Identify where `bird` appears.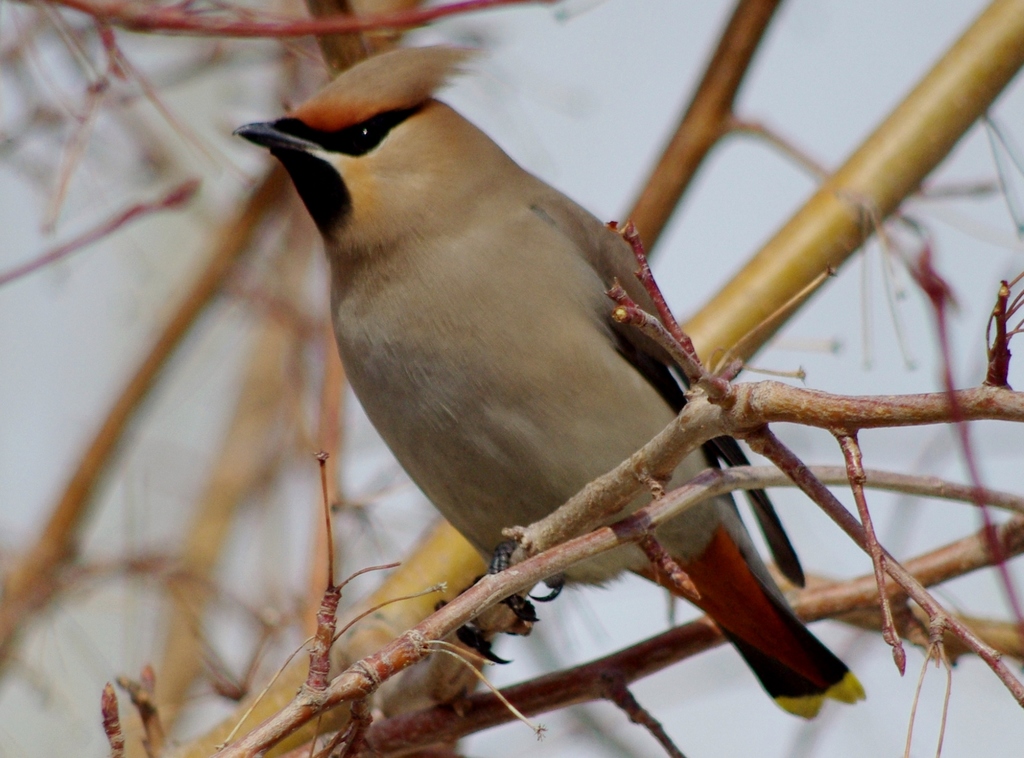
Appears at (228,36,870,725).
